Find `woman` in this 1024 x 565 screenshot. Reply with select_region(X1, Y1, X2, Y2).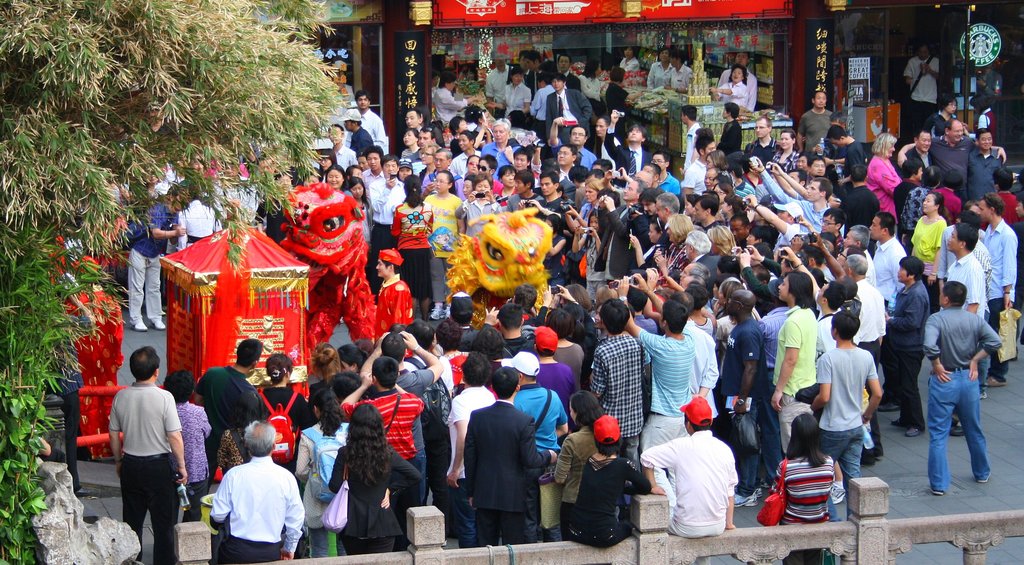
select_region(547, 390, 626, 546).
